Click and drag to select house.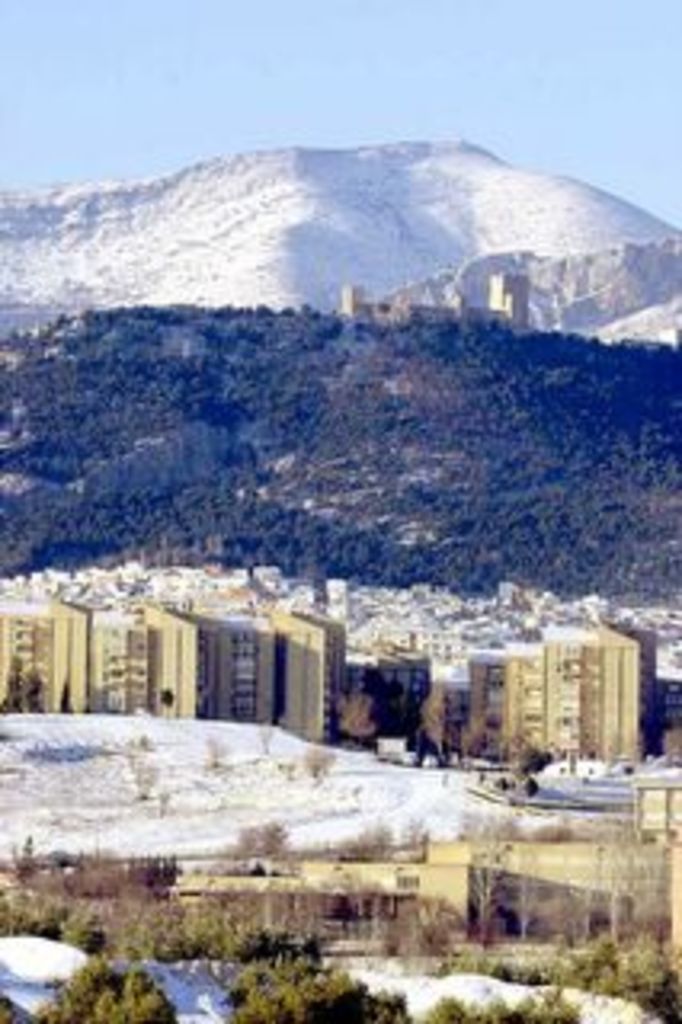
Selection: bbox(266, 608, 346, 749).
